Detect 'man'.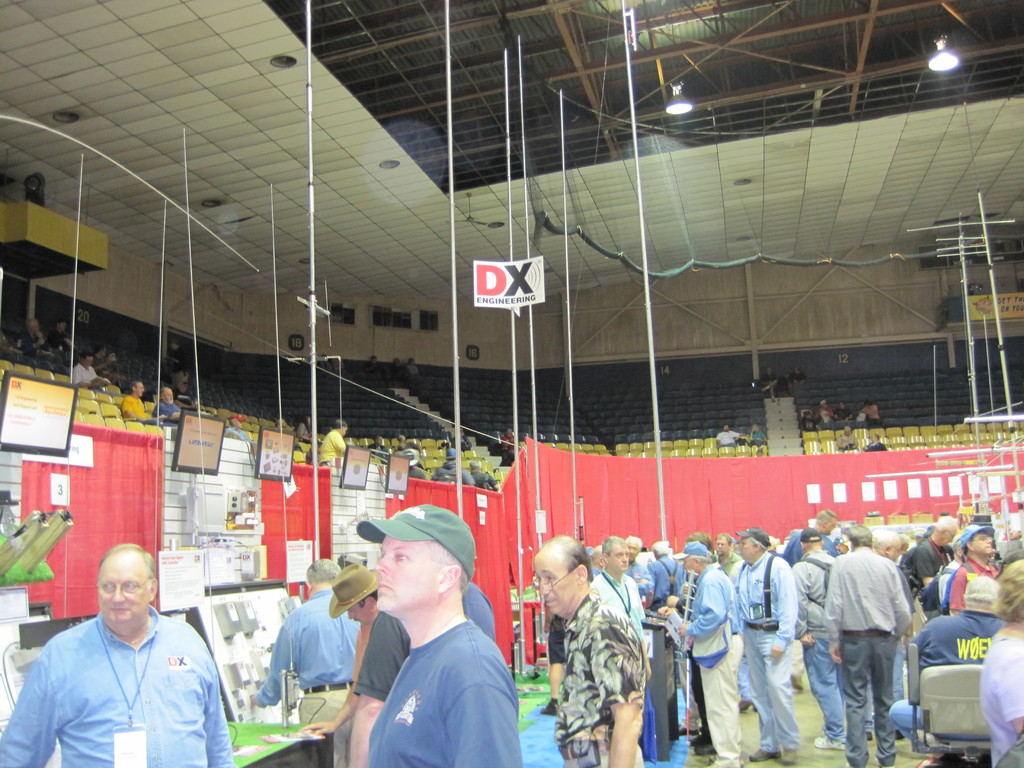
Detected at [0,560,216,767].
